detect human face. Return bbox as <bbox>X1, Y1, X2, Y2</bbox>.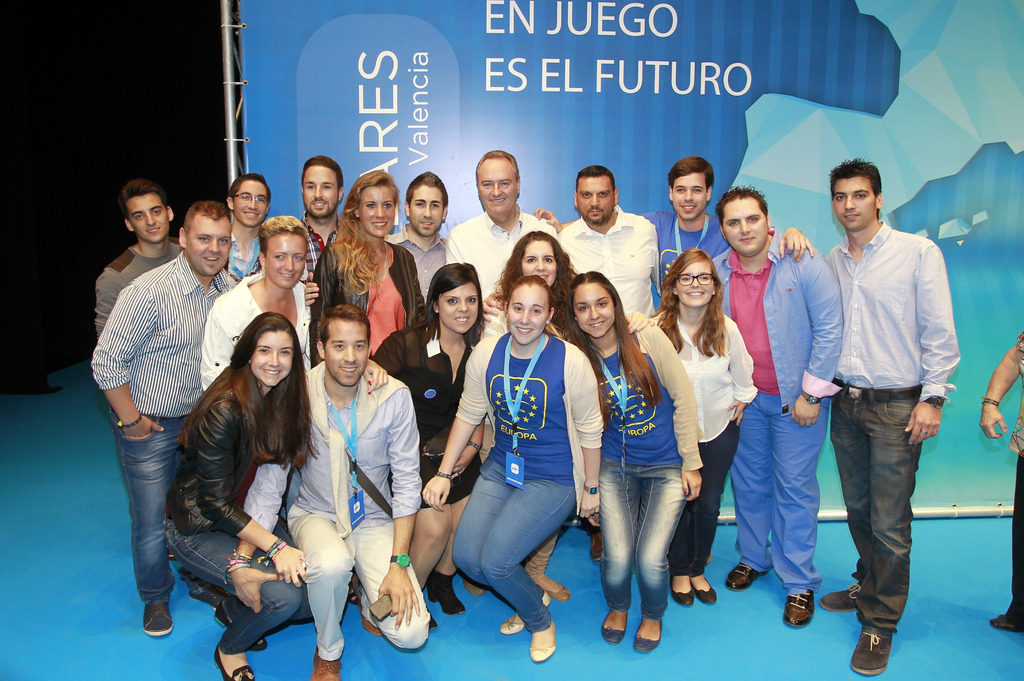
<bbox>673, 173, 708, 220</bbox>.
